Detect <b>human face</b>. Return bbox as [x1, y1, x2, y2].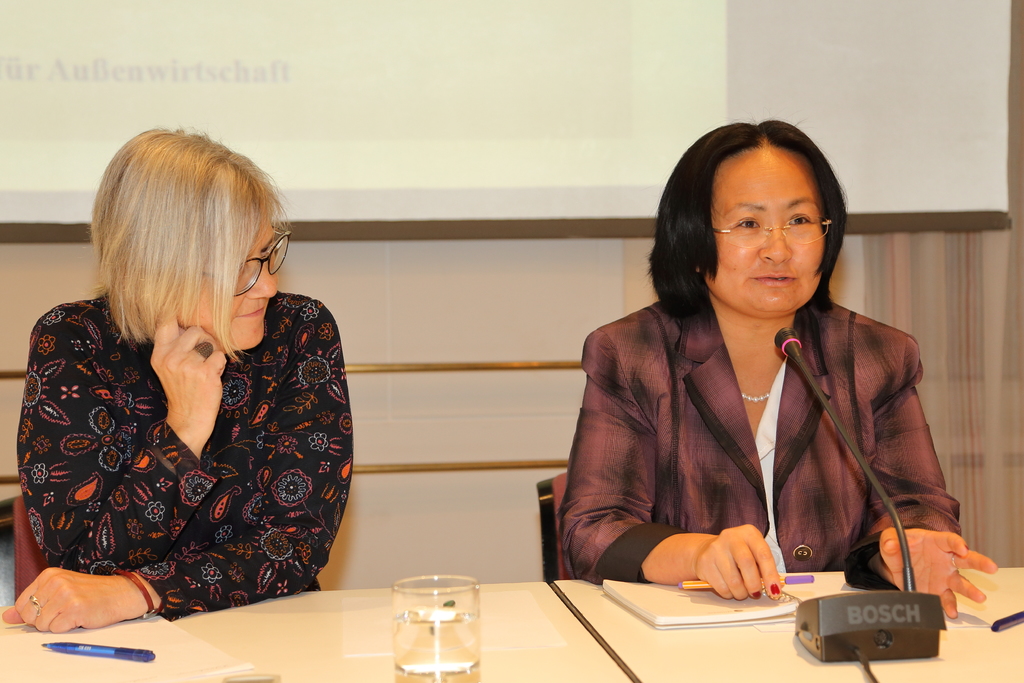
[705, 145, 821, 313].
